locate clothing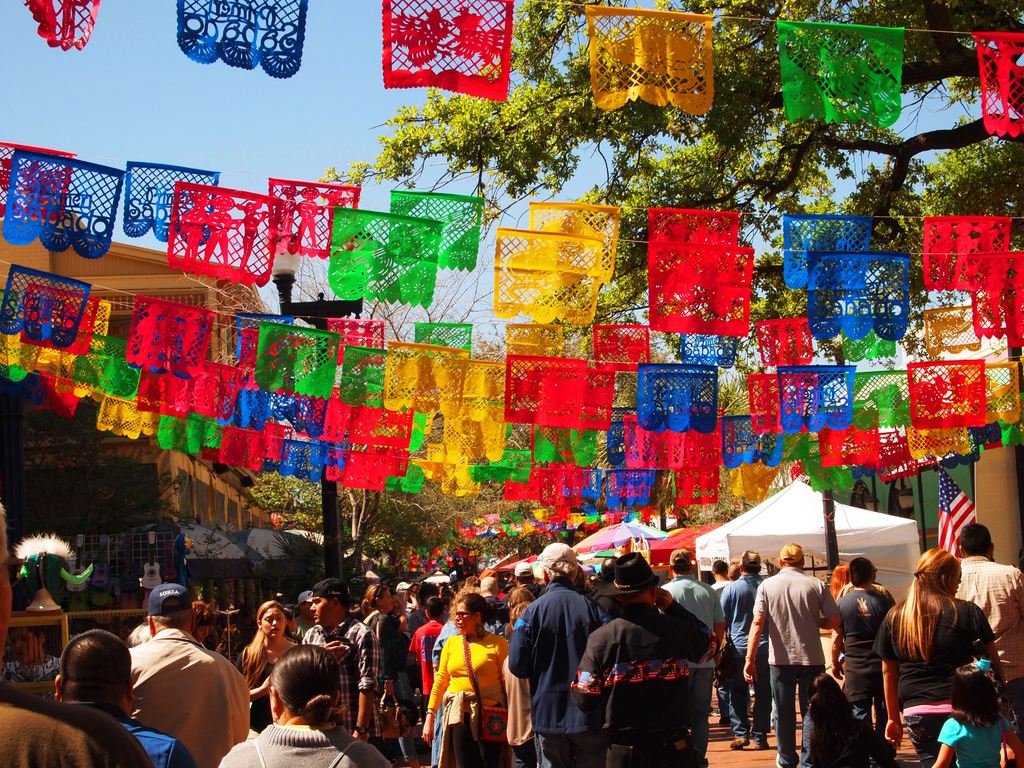
bbox=(654, 545, 727, 767)
